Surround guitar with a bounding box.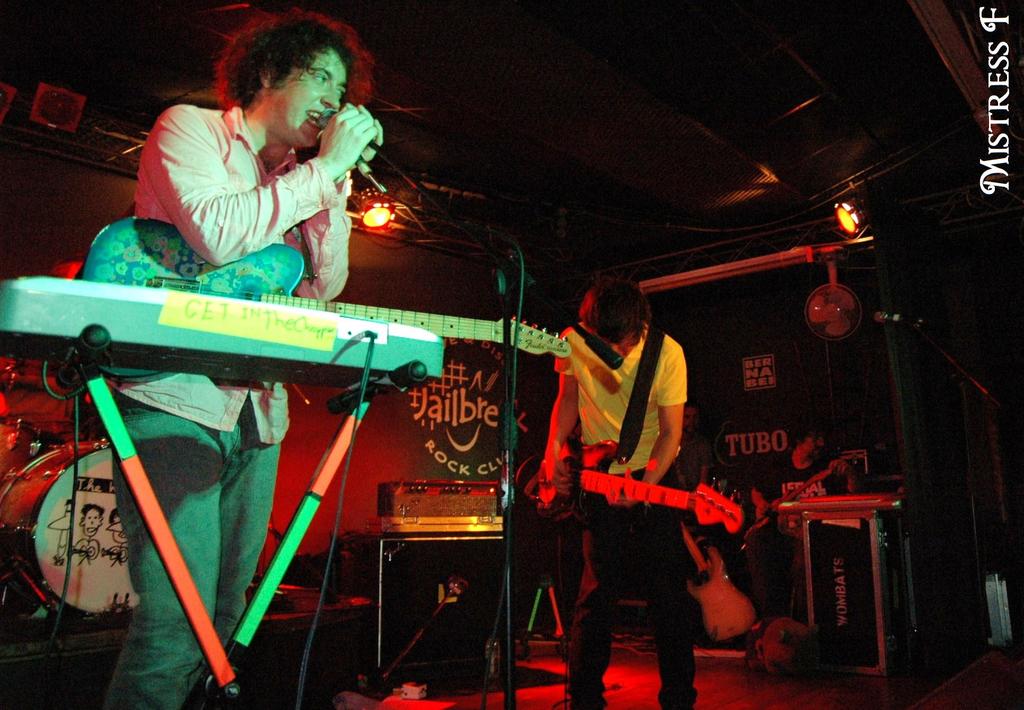
bbox(529, 435, 753, 540).
